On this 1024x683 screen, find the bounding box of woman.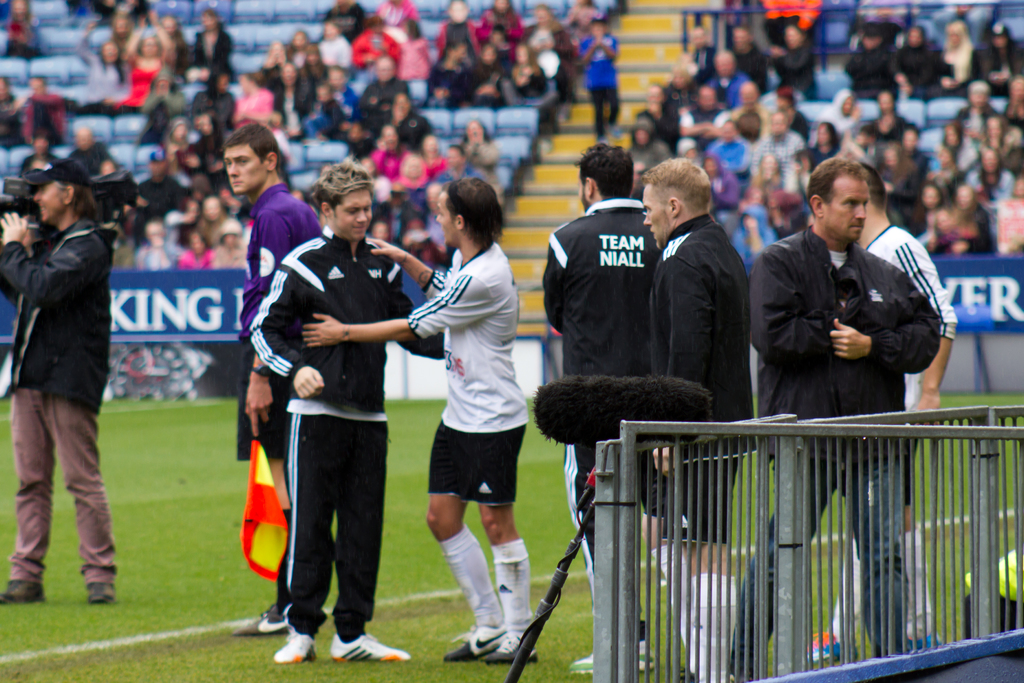
Bounding box: region(468, 40, 507, 111).
